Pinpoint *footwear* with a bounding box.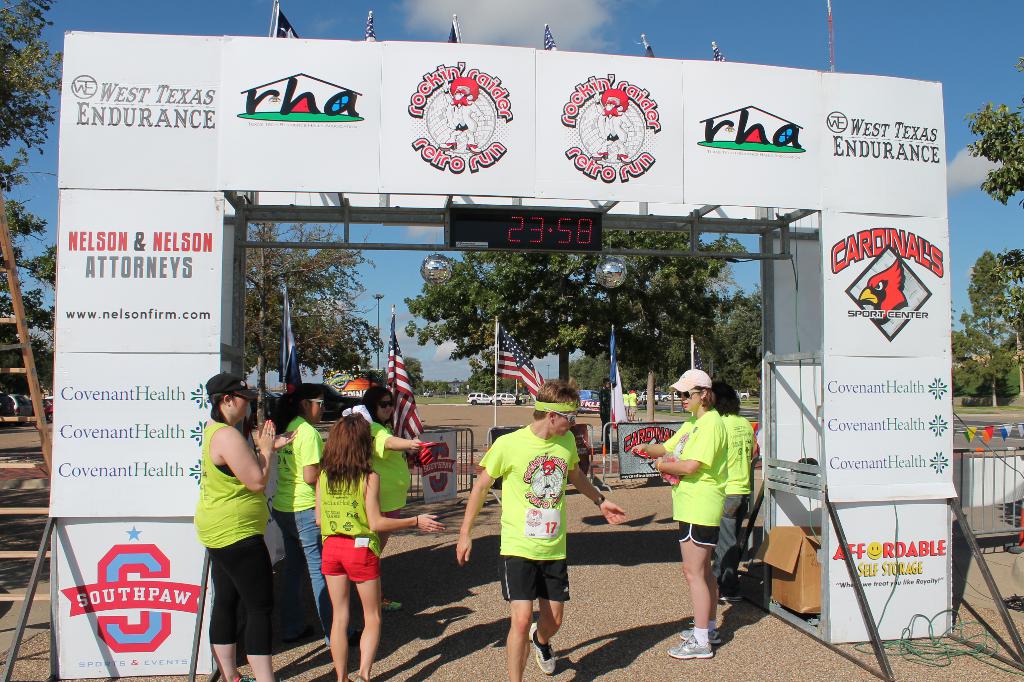
crop(529, 622, 557, 679).
